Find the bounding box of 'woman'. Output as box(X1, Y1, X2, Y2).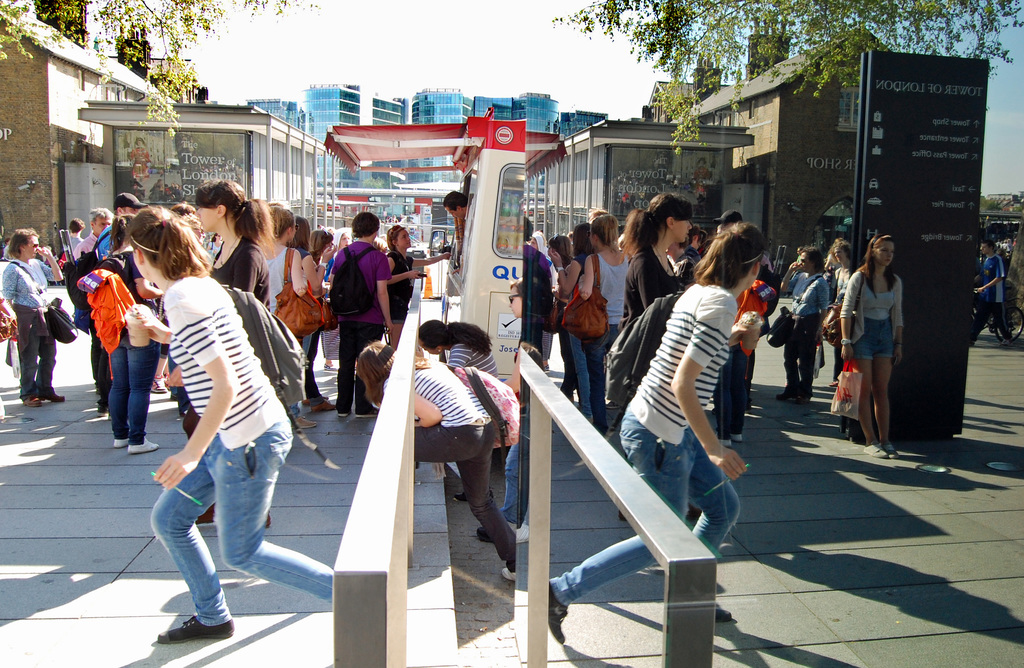
box(380, 223, 431, 346).
